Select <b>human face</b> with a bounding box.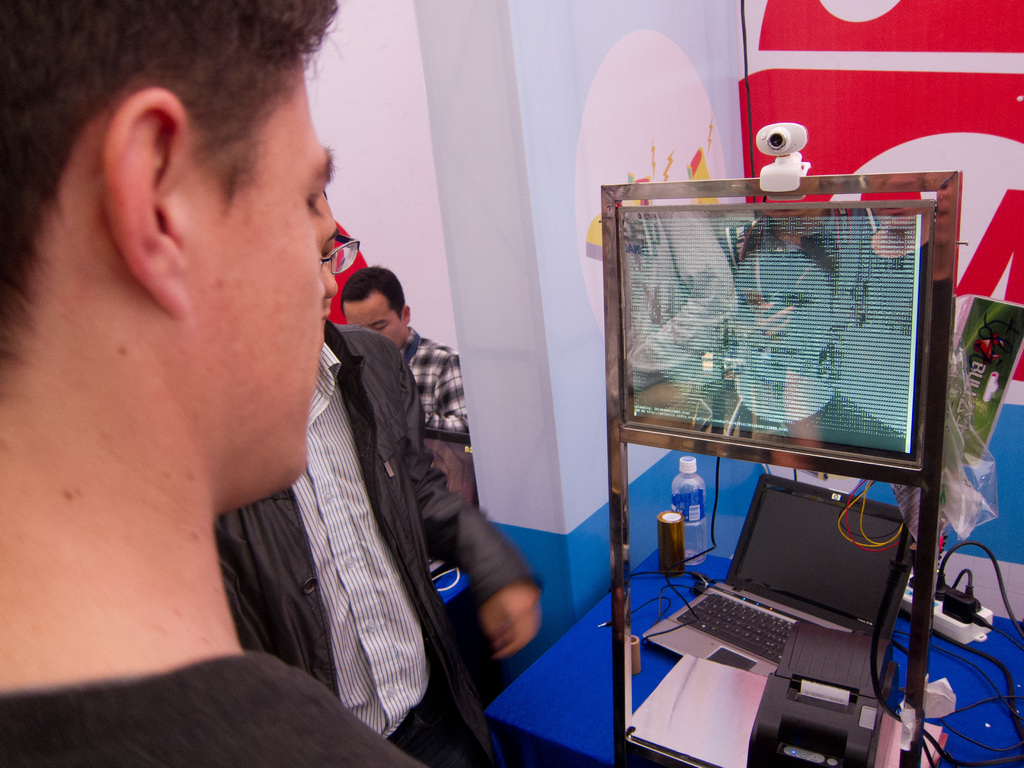
342:287:406:349.
